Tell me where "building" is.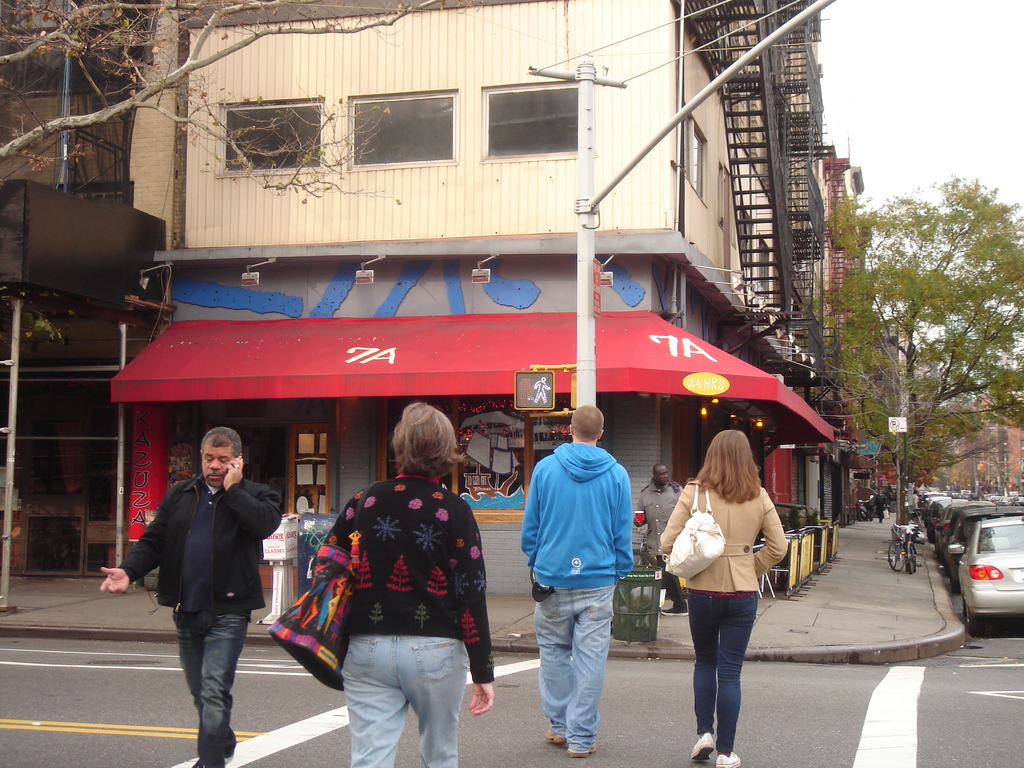
"building" is at bbox=[0, 0, 836, 593].
